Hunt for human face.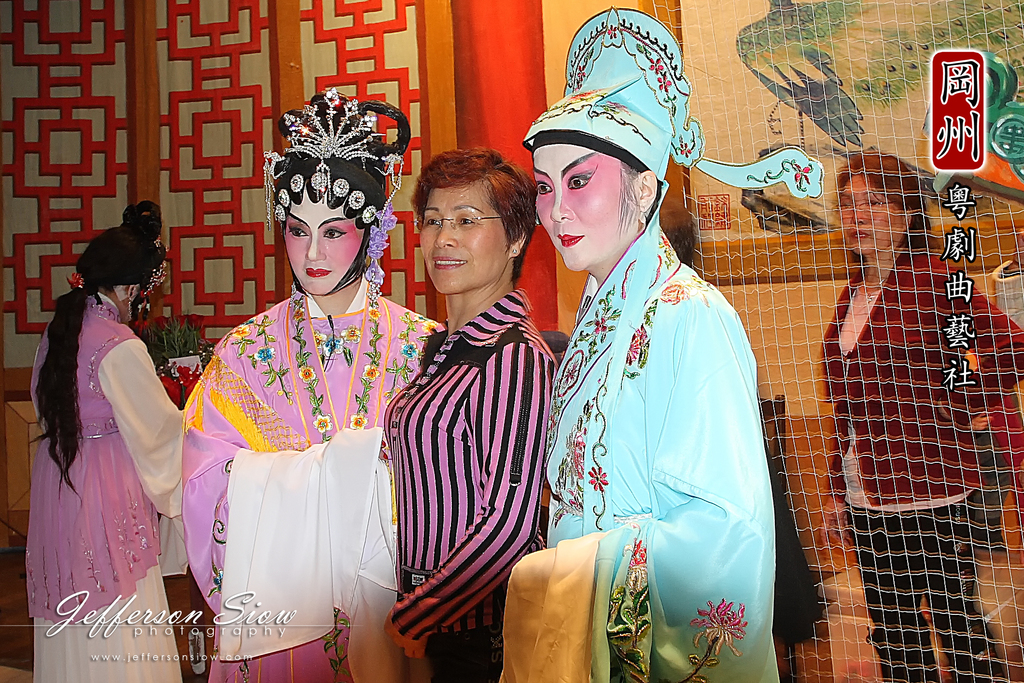
Hunted down at [282, 186, 364, 290].
